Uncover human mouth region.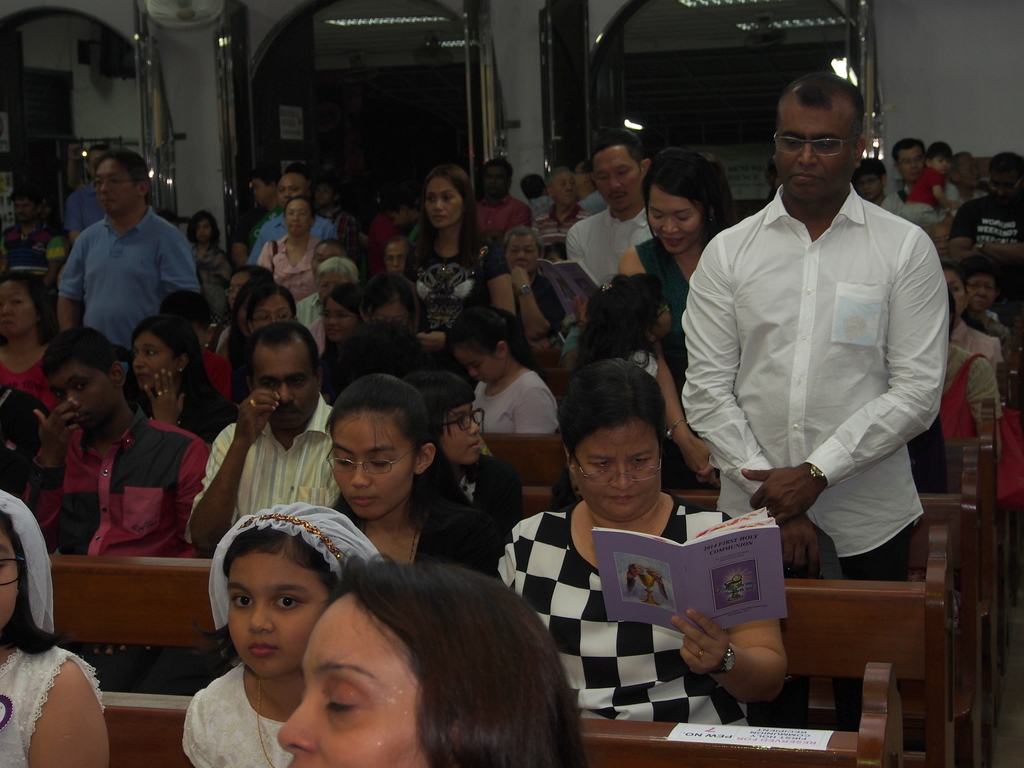
Uncovered: 787,172,826,188.
